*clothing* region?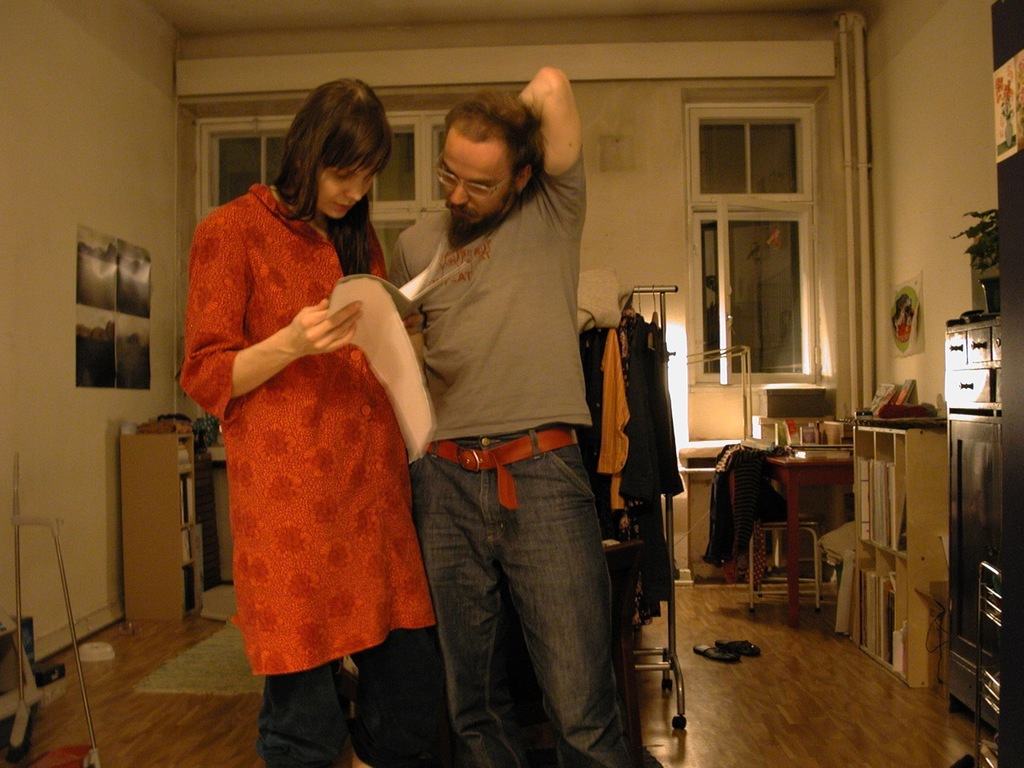
rect(389, 144, 662, 767)
